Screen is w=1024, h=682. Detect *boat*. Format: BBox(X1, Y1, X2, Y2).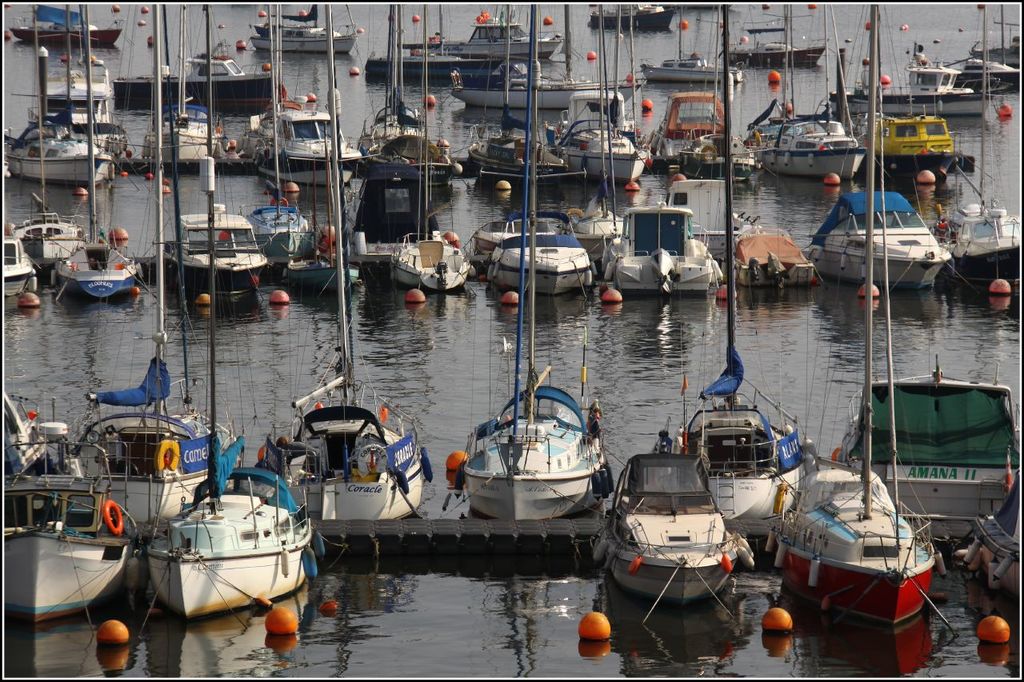
BBox(151, 207, 267, 312).
